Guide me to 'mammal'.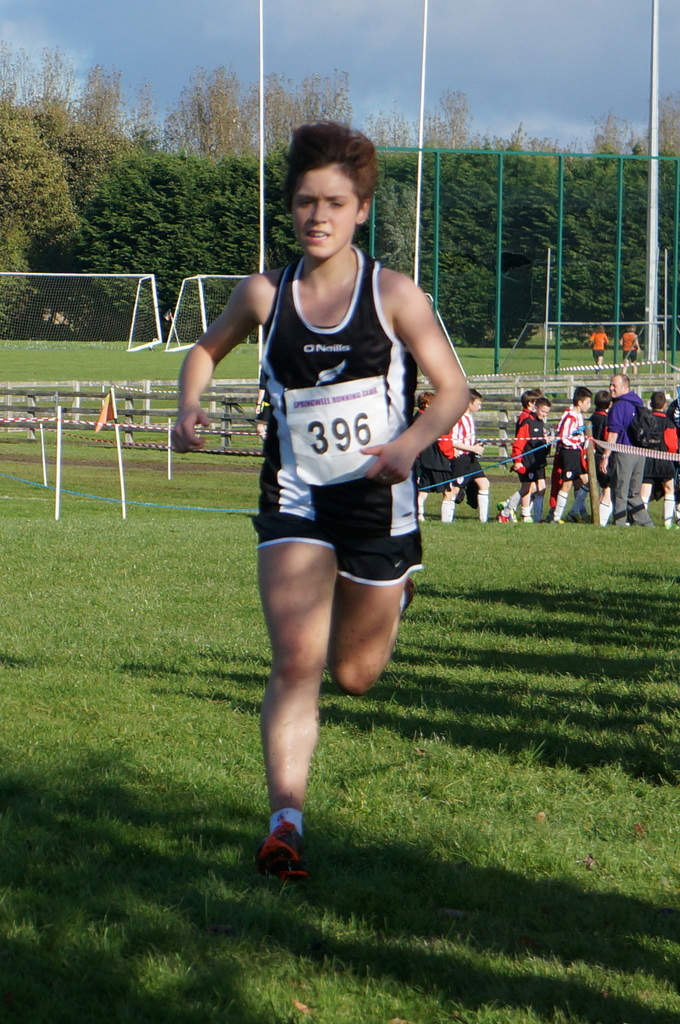
Guidance: <box>502,396,548,525</box>.
